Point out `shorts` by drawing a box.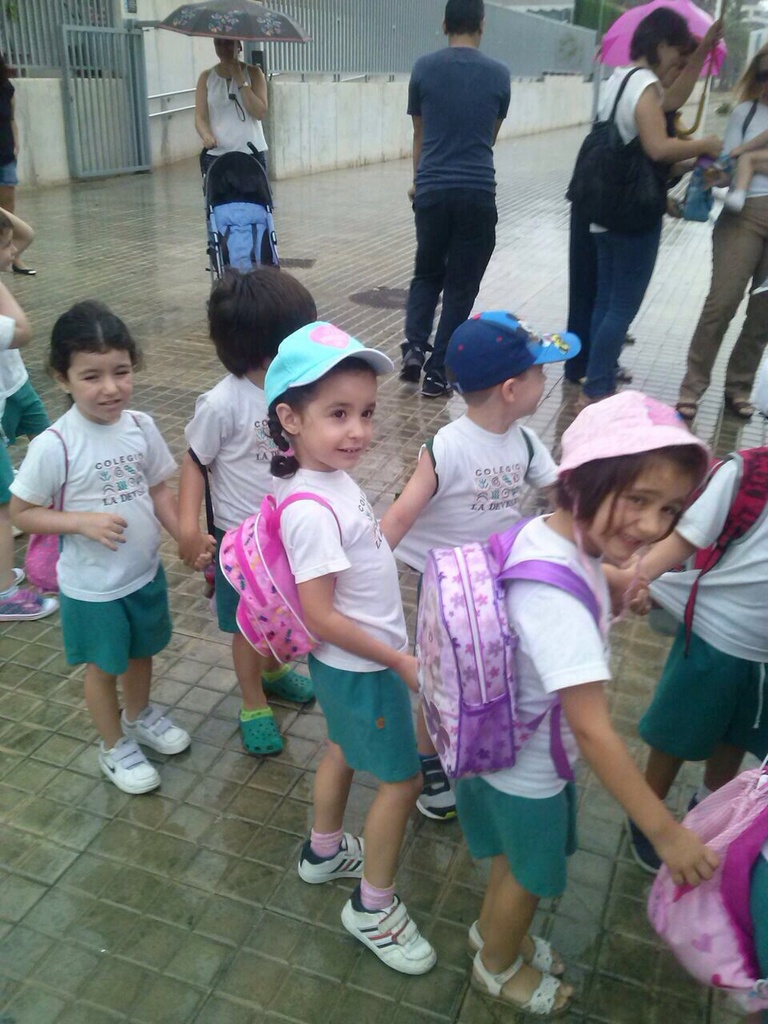
BBox(306, 654, 422, 786).
